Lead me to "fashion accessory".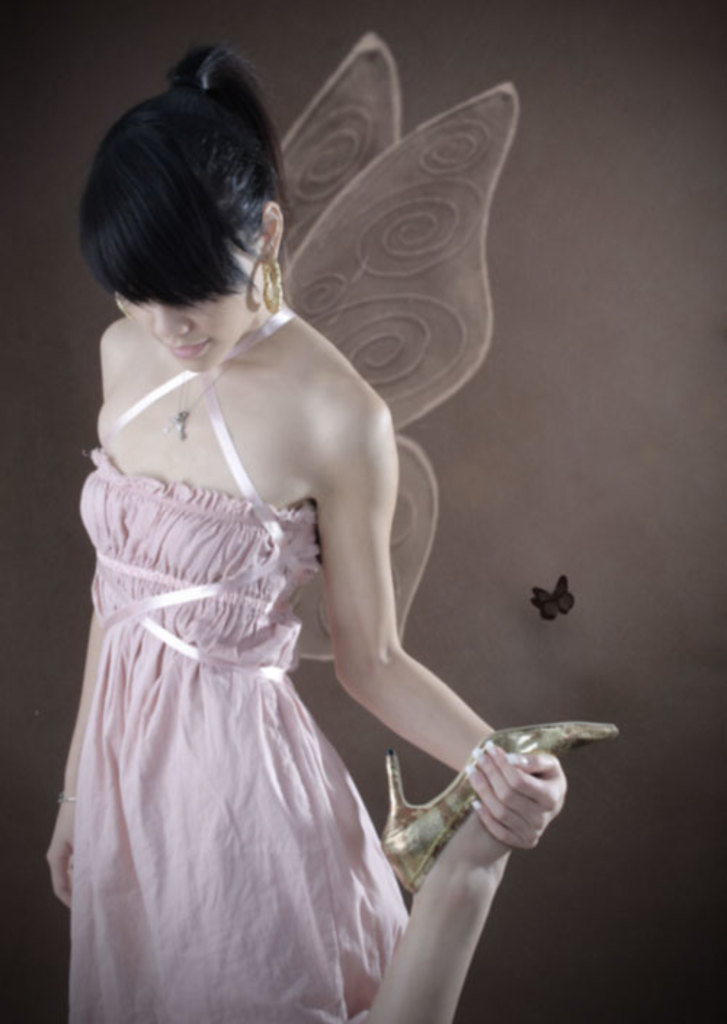
Lead to pyautogui.locateOnScreen(58, 785, 74, 813).
